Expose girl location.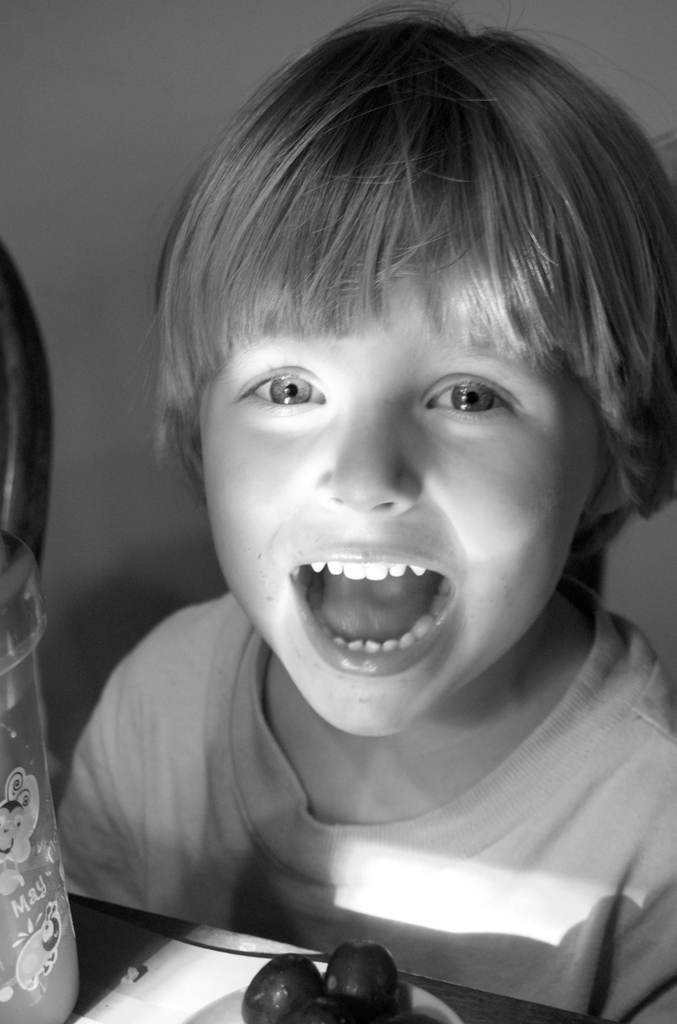
Exposed at {"x1": 45, "y1": 0, "x2": 676, "y2": 1016}.
